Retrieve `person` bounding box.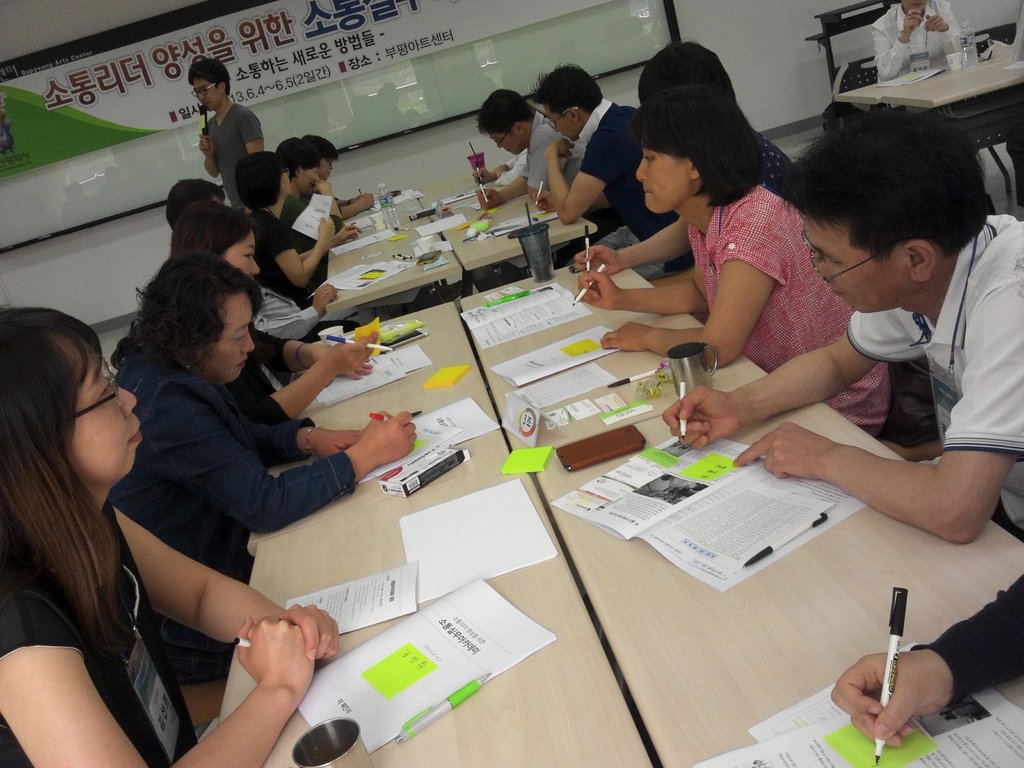
Bounding box: box(473, 94, 589, 211).
